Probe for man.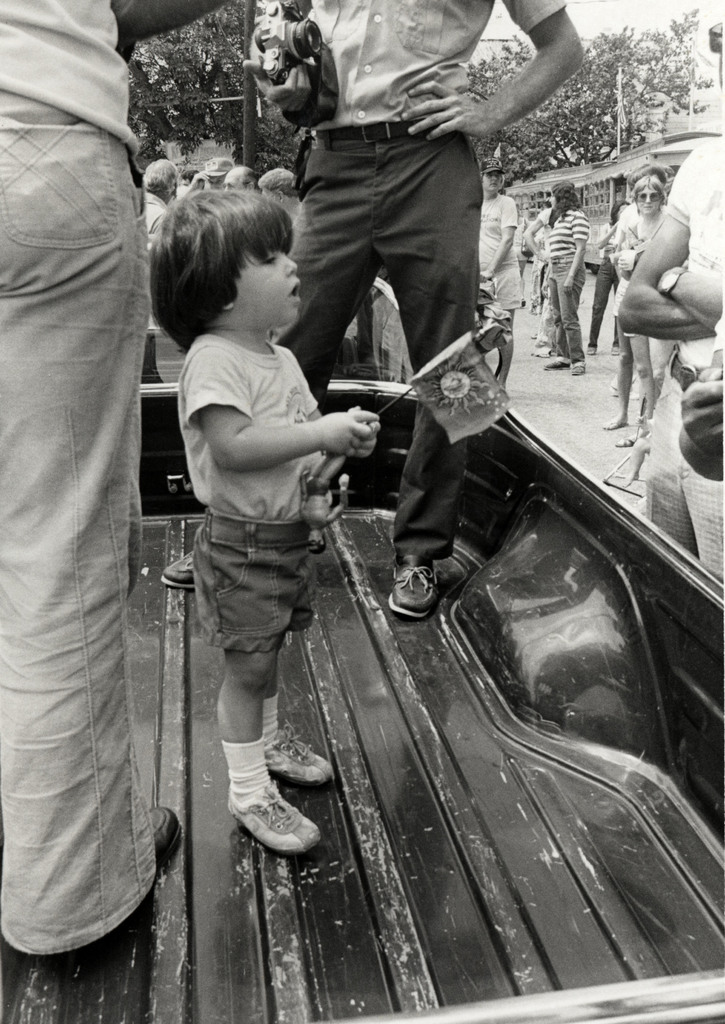
Probe result: detection(233, 0, 595, 615).
